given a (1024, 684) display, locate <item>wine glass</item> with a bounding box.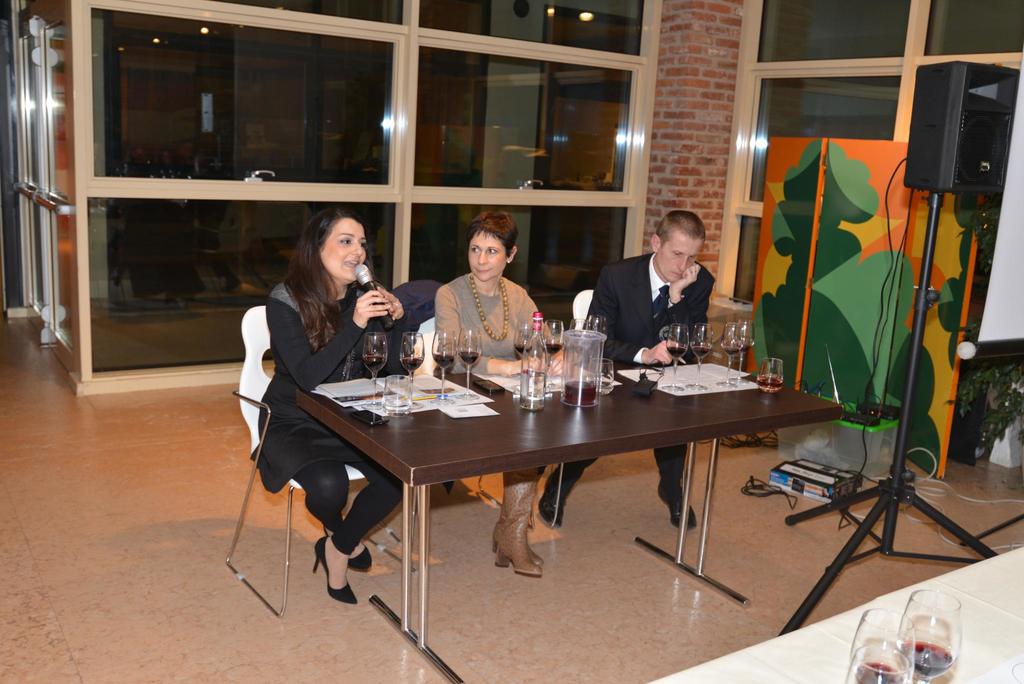
Located: rect(668, 322, 689, 396).
